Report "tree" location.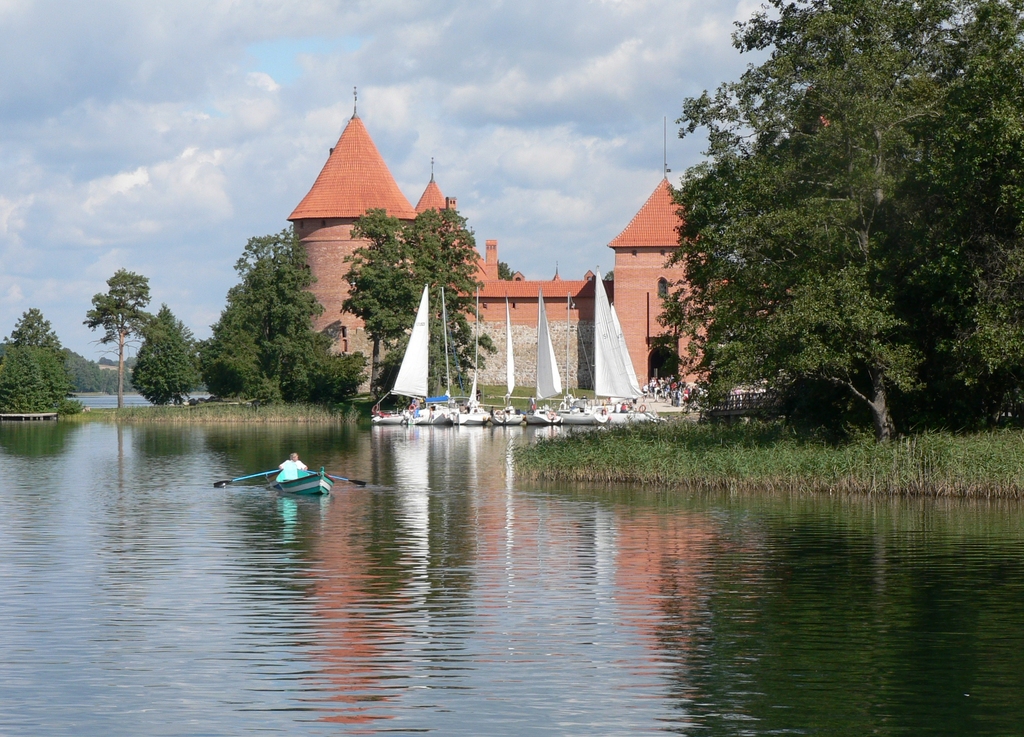
Report: (x1=405, y1=207, x2=498, y2=394).
